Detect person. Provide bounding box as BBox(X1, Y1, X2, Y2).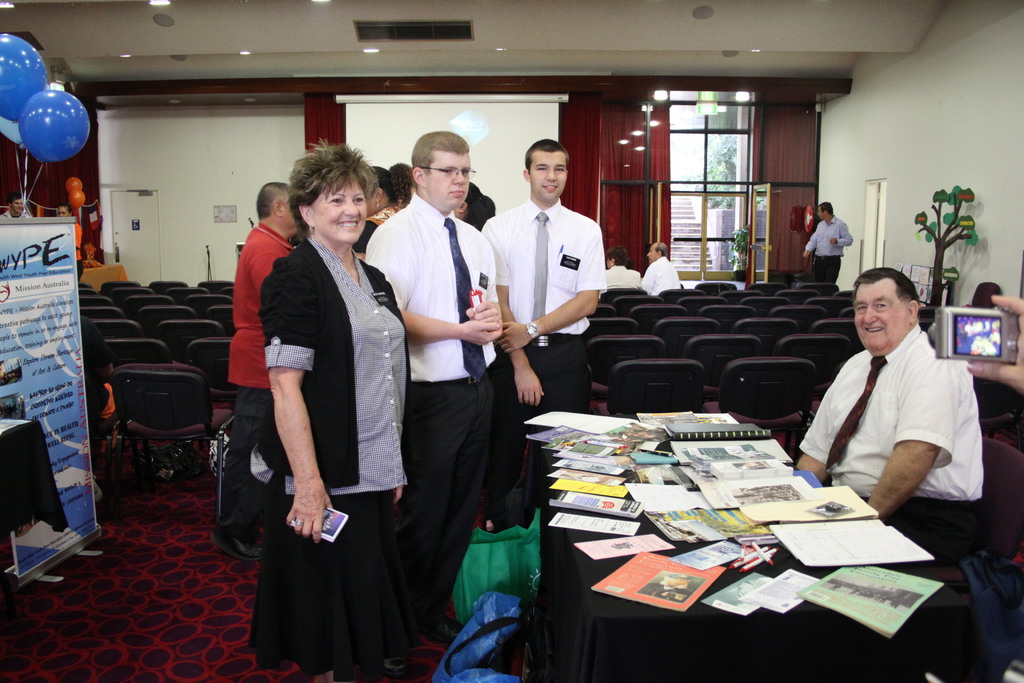
BBox(796, 268, 982, 566).
